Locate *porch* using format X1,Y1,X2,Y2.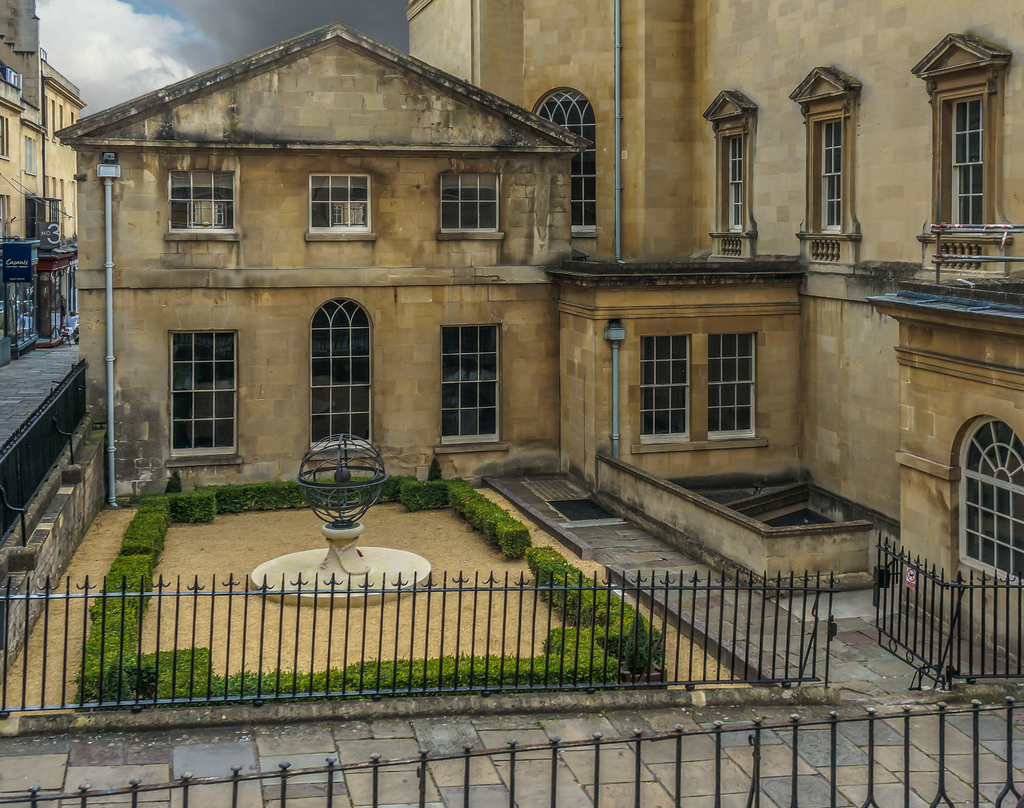
912,213,1023,304.
